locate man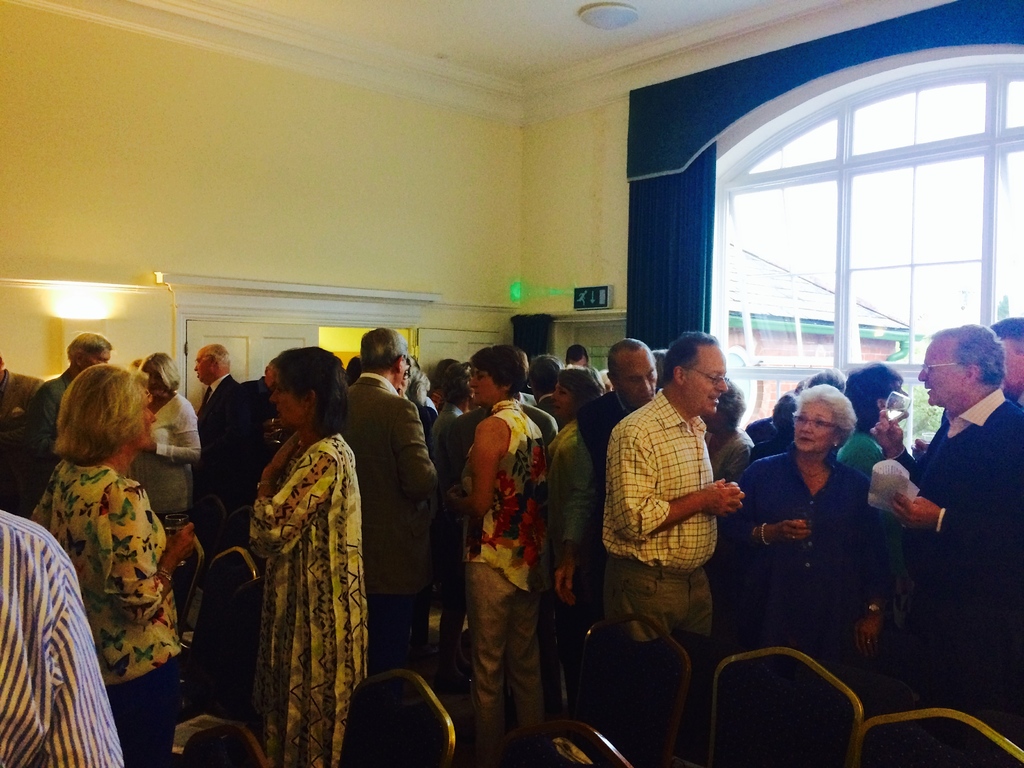
[left=988, top=307, right=1023, bottom=399]
